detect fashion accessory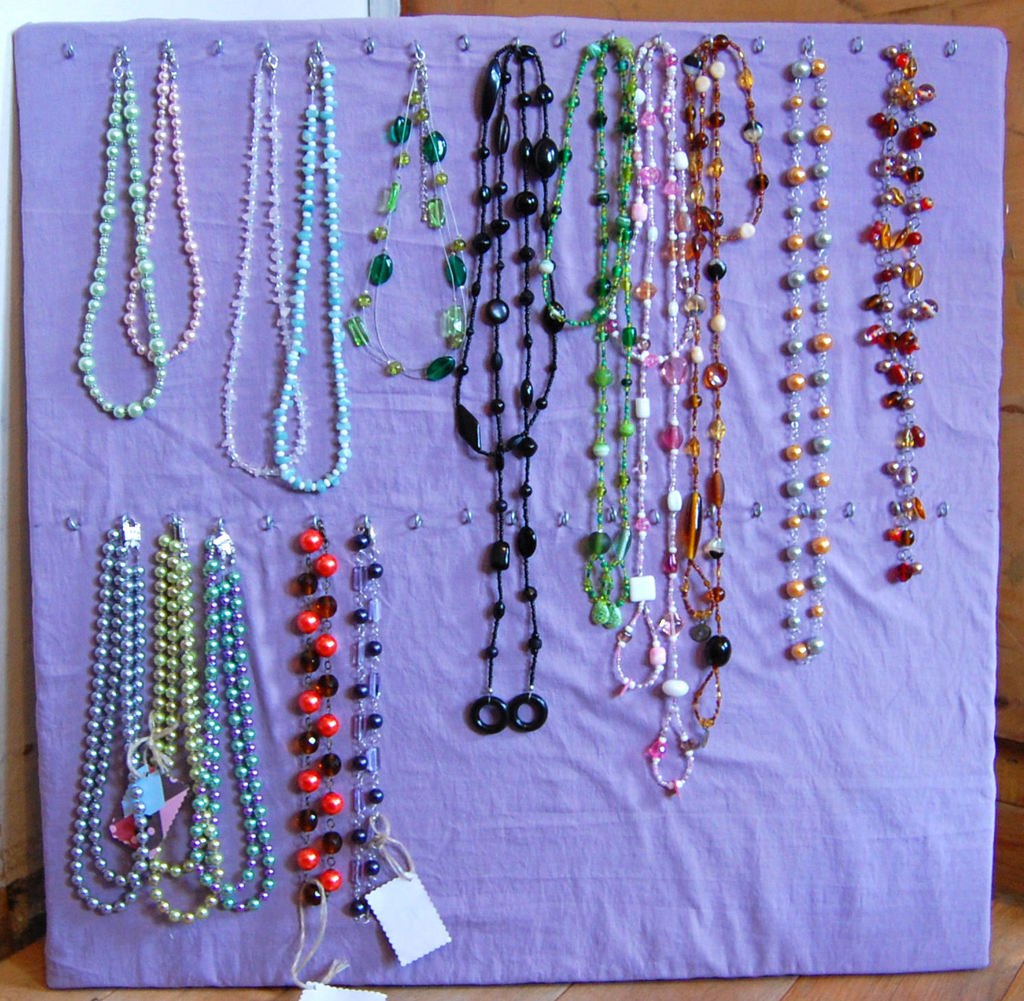
box=[782, 38, 832, 661]
